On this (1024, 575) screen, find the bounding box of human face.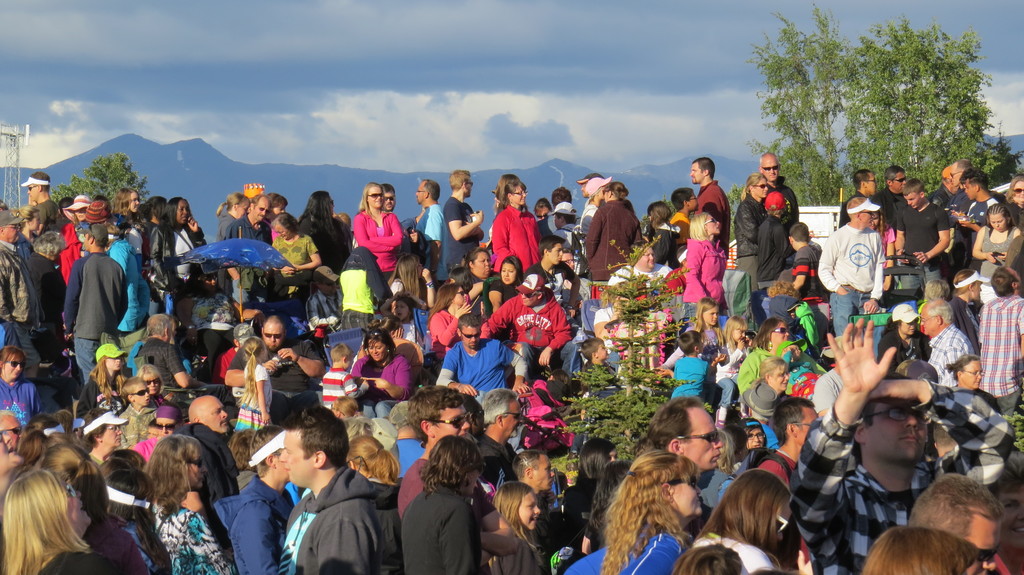
Bounding box: select_region(701, 304, 717, 325).
